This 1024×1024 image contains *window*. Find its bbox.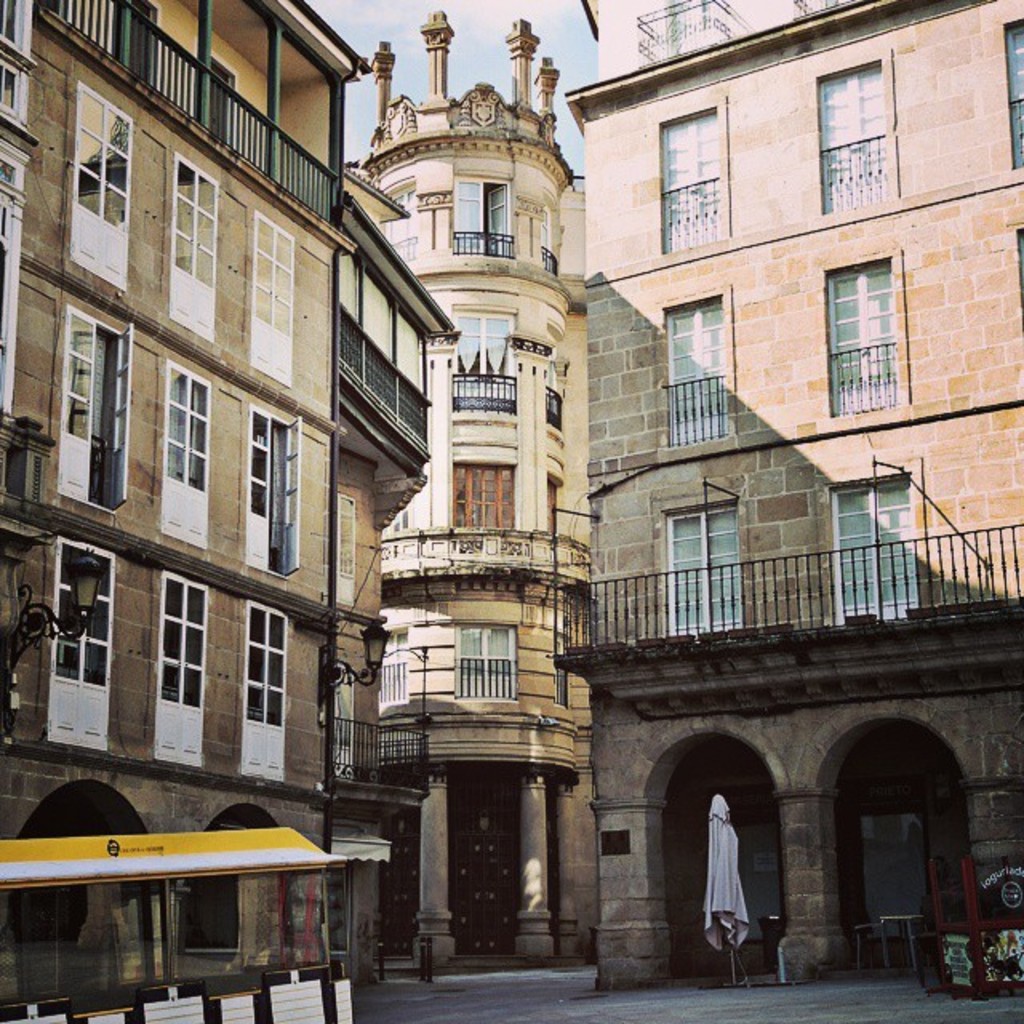
<box>1011,22,1022,163</box>.
